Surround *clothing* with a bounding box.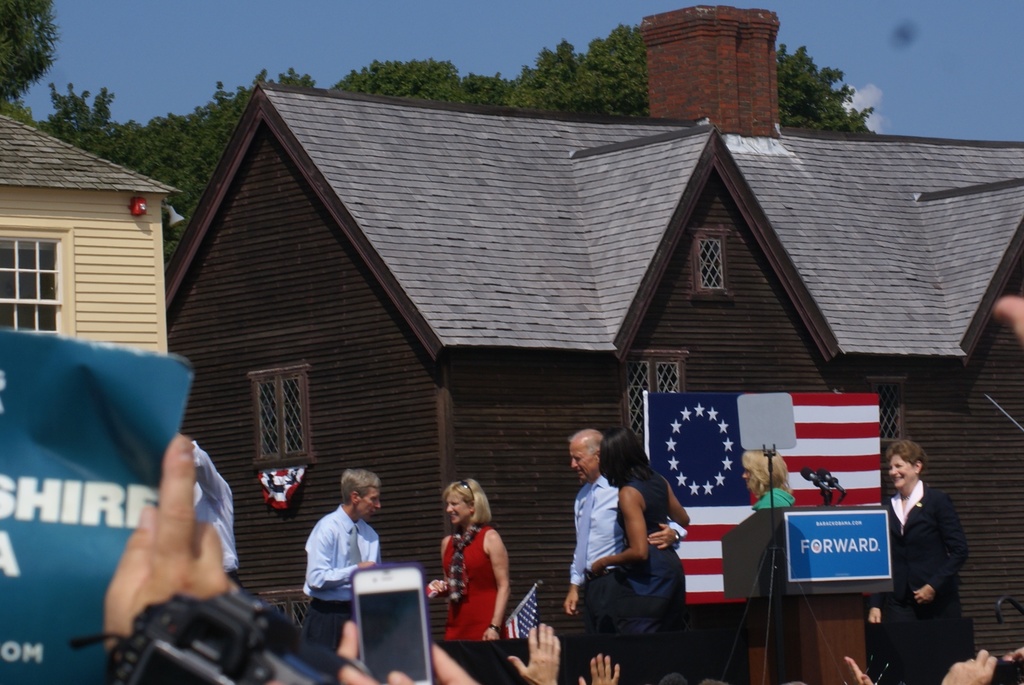
450,524,506,639.
